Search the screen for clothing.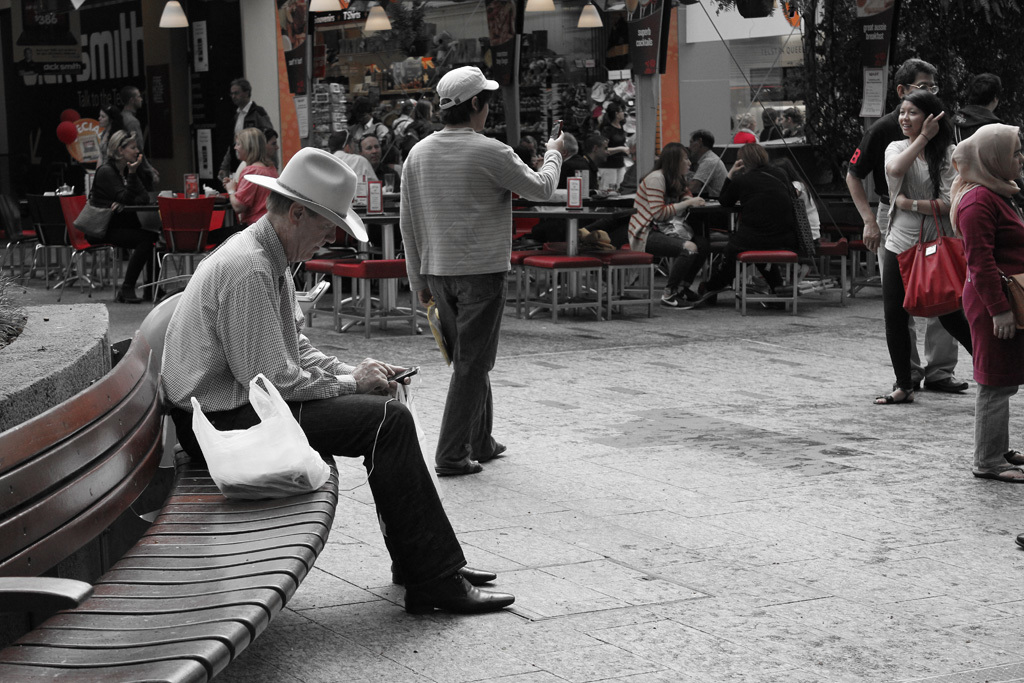
Found at 85, 155, 161, 291.
